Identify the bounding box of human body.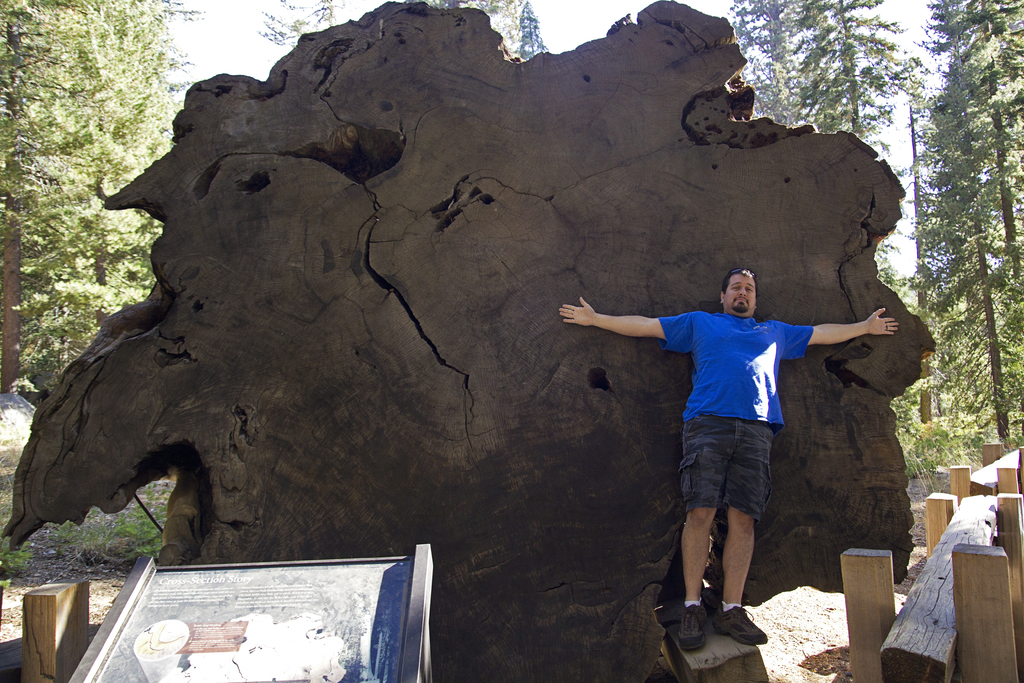
box(605, 251, 849, 646).
